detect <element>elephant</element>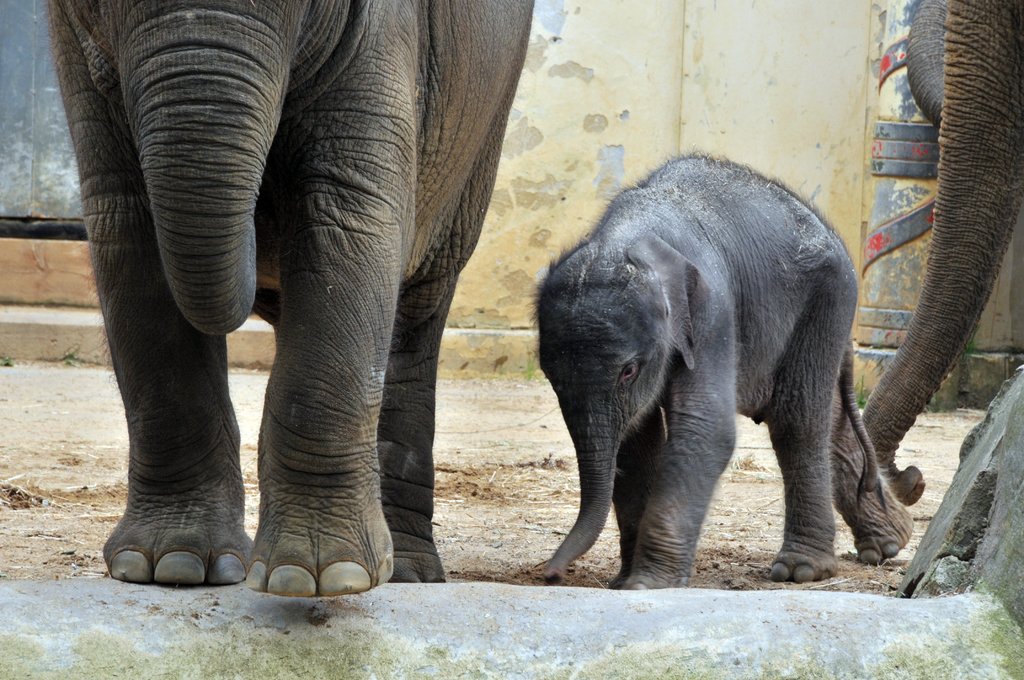
867,0,1023,460
